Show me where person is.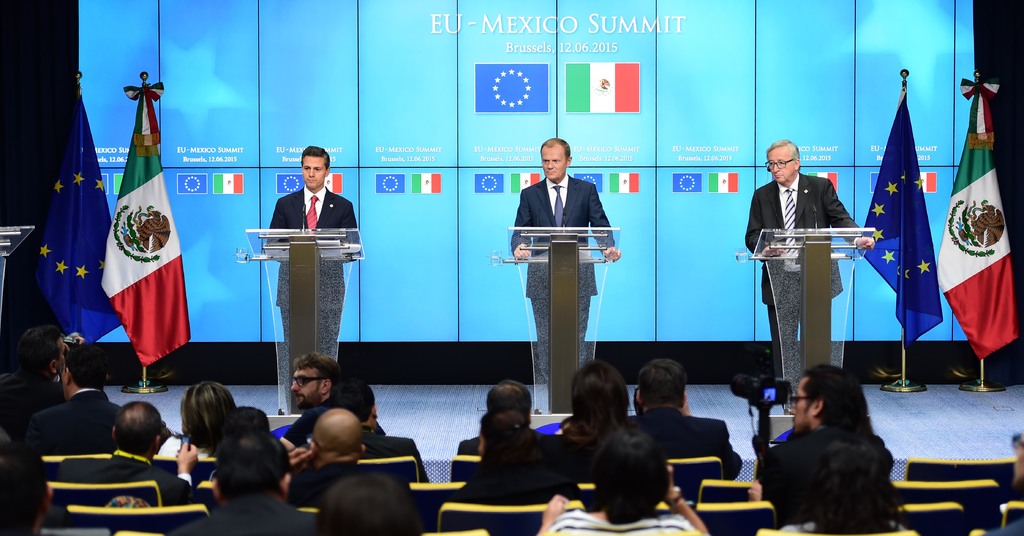
person is at <bbox>24, 341, 129, 458</bbox>.
